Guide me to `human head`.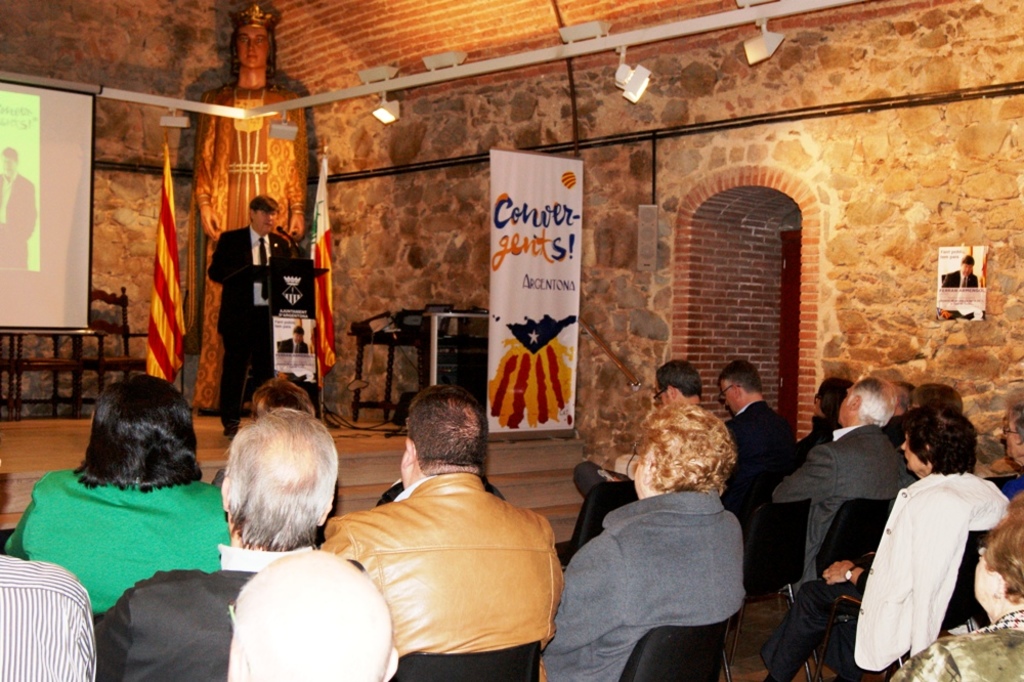
Guidance: x1=242 y1=194 x2=282 y2=240.
